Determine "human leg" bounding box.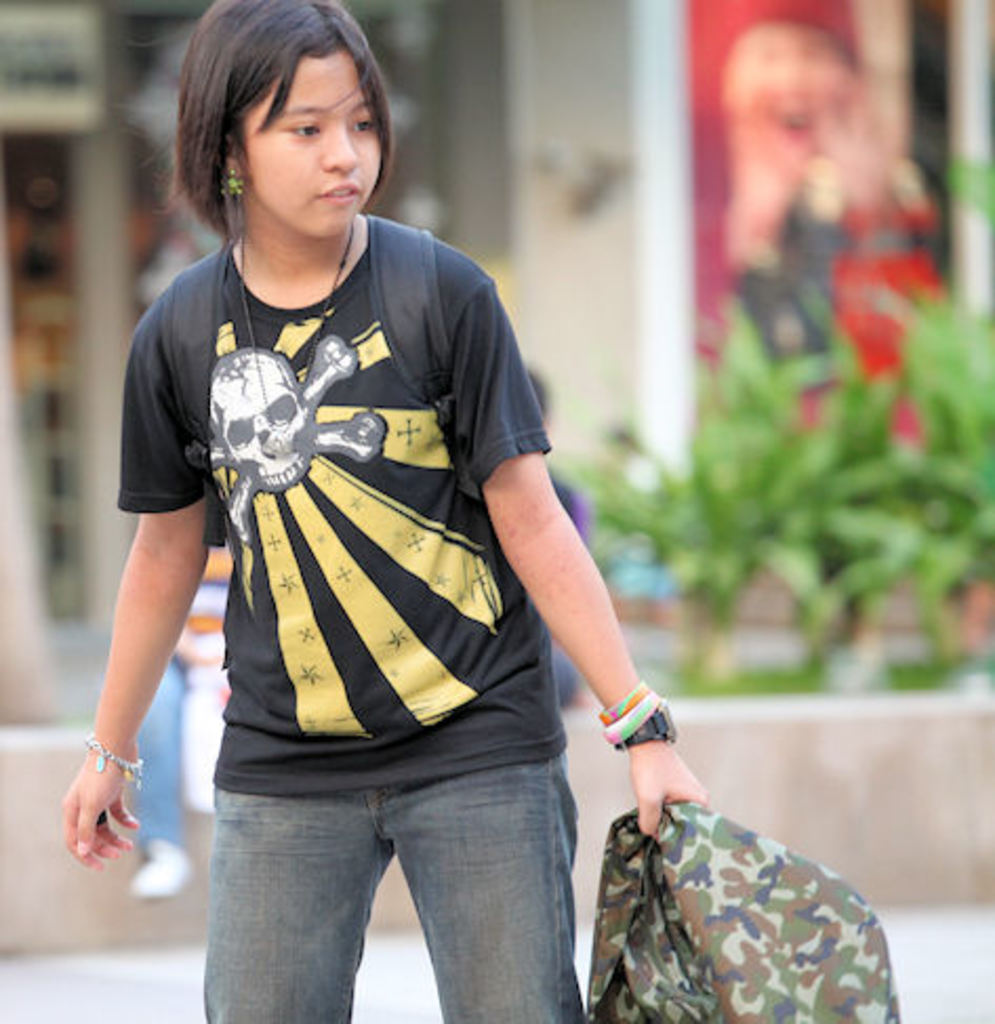
Determined: box=[414, 763, 595, 1022].
